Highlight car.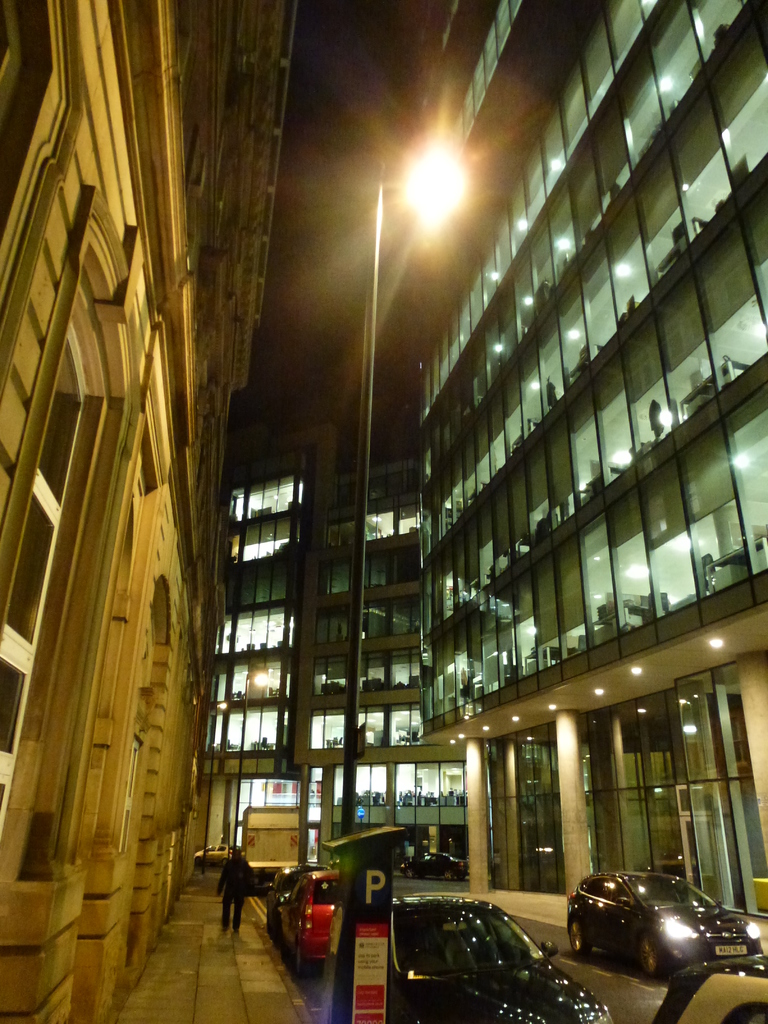
Highlighted region: 380, 874, 609, 1013.
